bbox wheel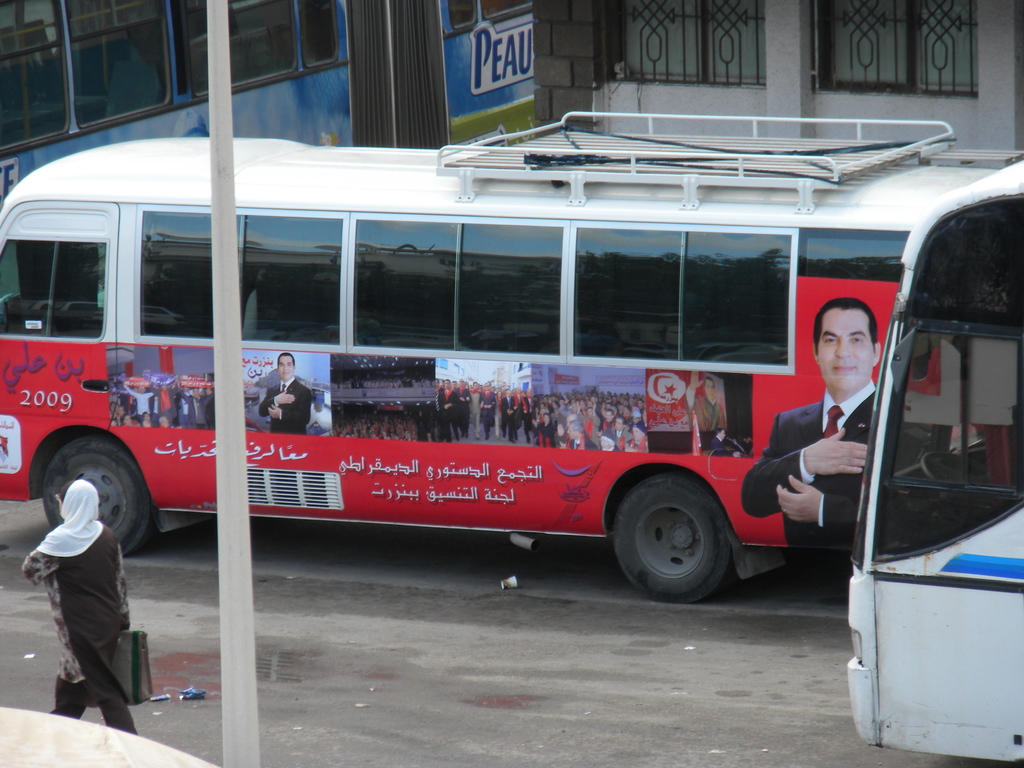
detection(605, 484, 740, 596)
